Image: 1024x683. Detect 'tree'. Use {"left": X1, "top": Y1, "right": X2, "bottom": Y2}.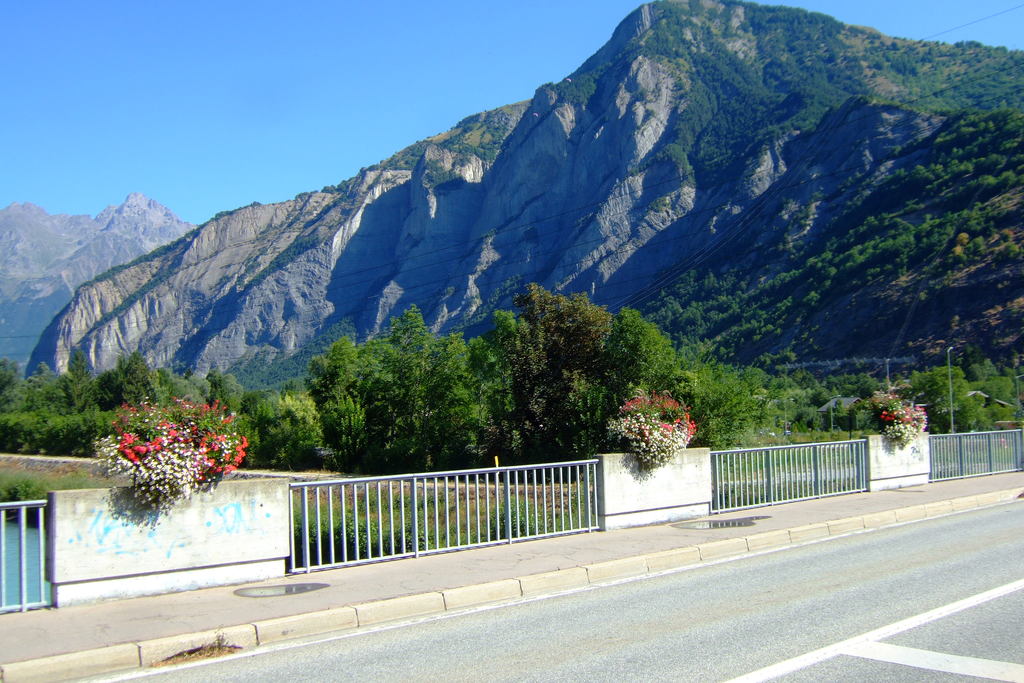
{"left": 983, "top": 358, "right": 1002, "bottom": 379}.
